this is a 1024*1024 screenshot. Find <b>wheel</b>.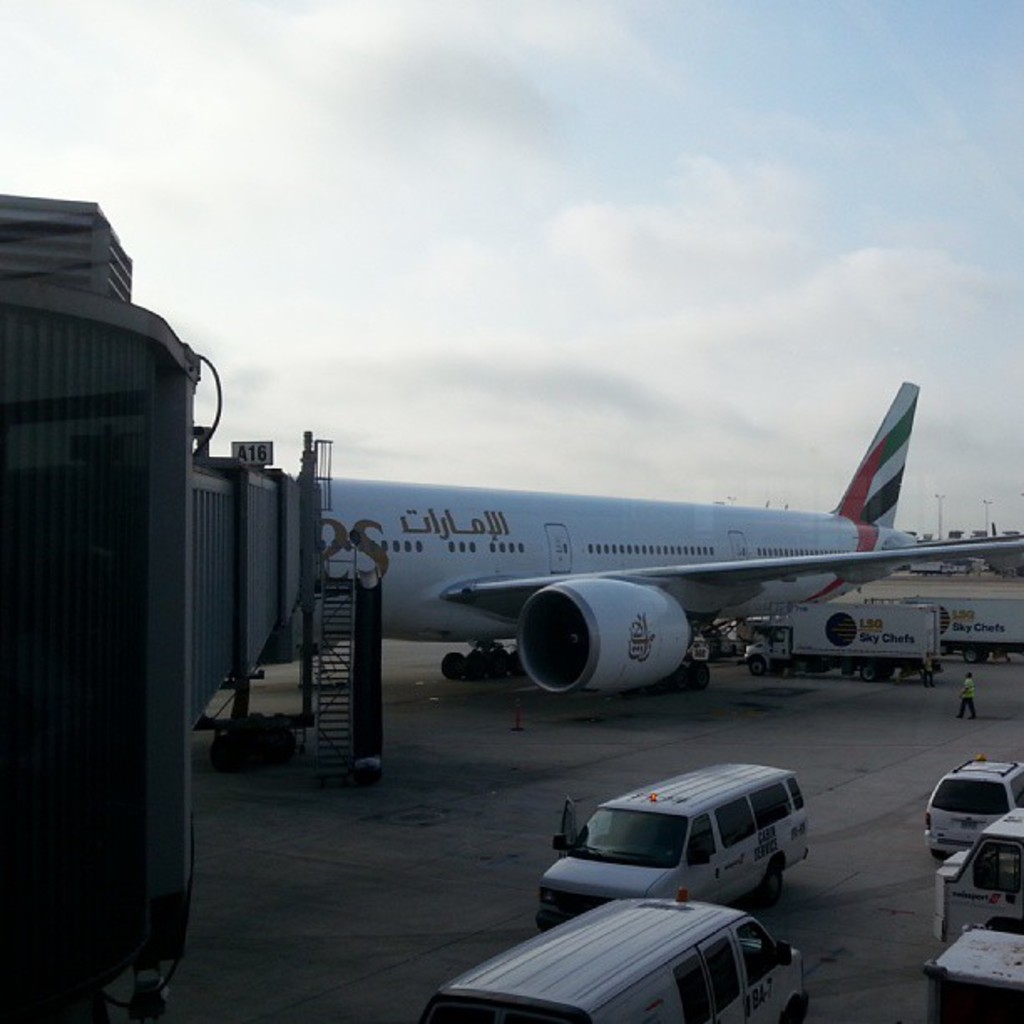
Bounding box: pyautogui.locateOnScreen(440, 649, 465, 679).
